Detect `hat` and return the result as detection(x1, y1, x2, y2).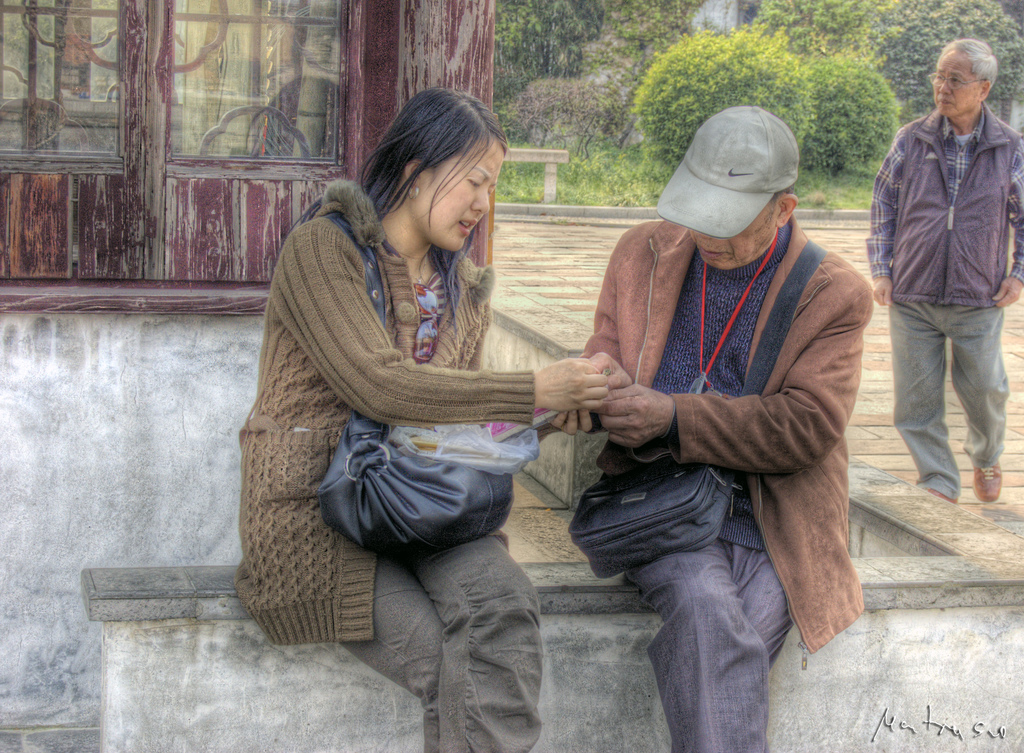
detection(656, 103, 800, 239).
